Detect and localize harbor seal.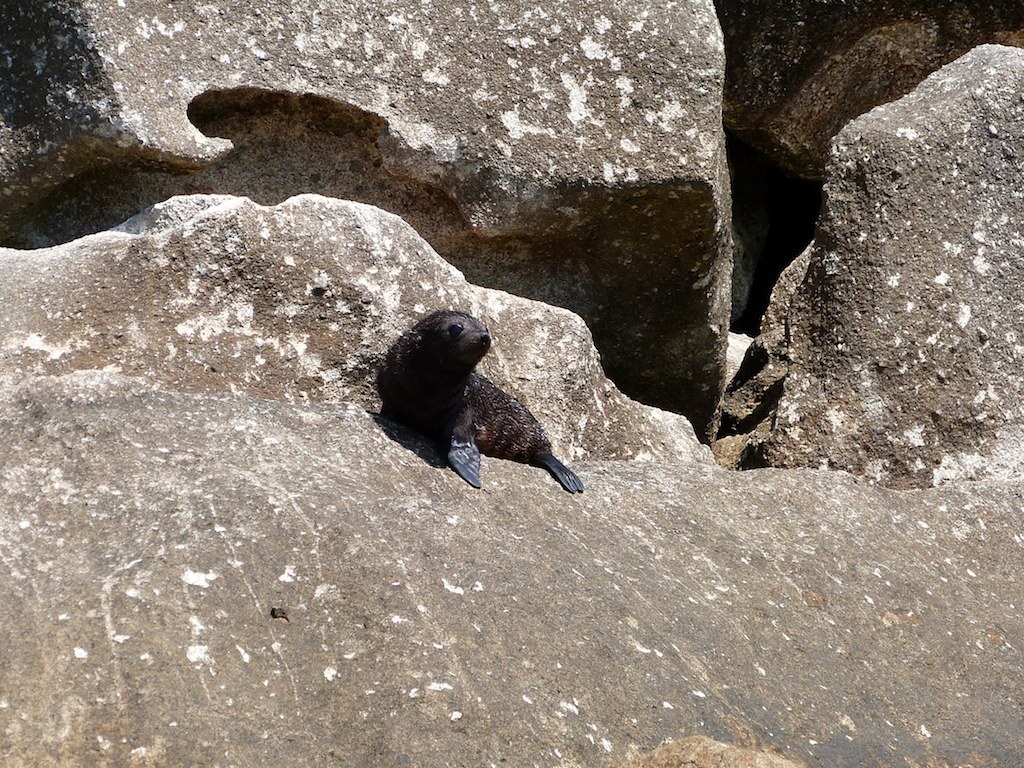
Localized at [x1=376, y1=311, x2=584, y2=496].
